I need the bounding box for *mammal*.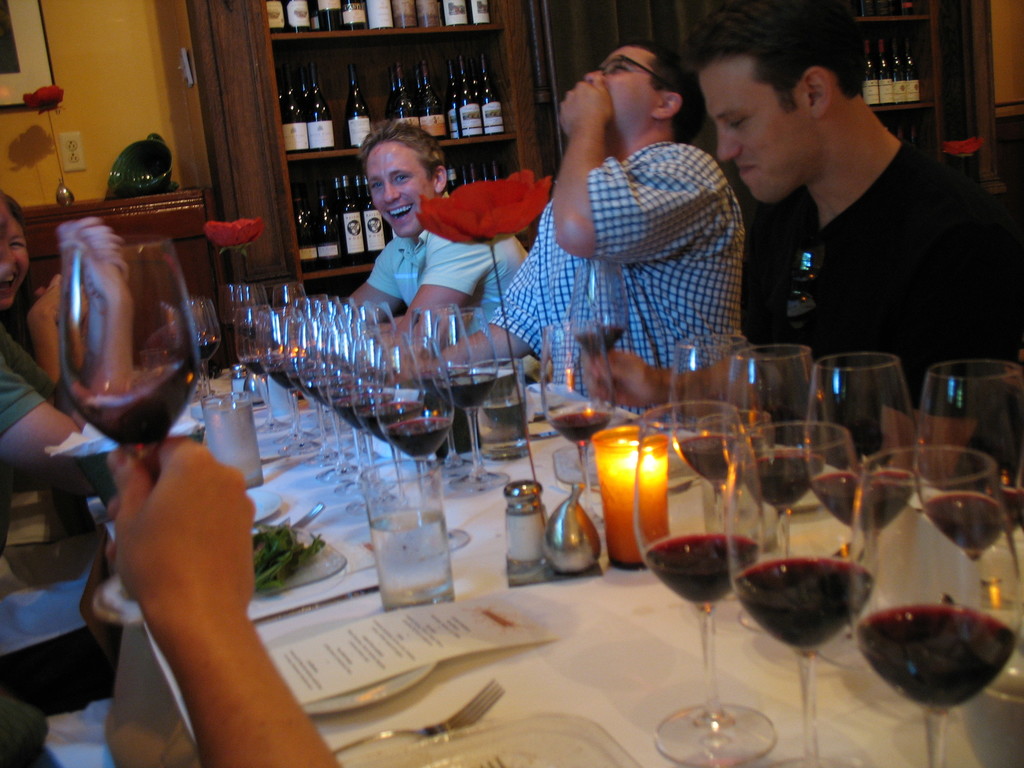
Here it is: BBox(0, 308, 83, 471).
